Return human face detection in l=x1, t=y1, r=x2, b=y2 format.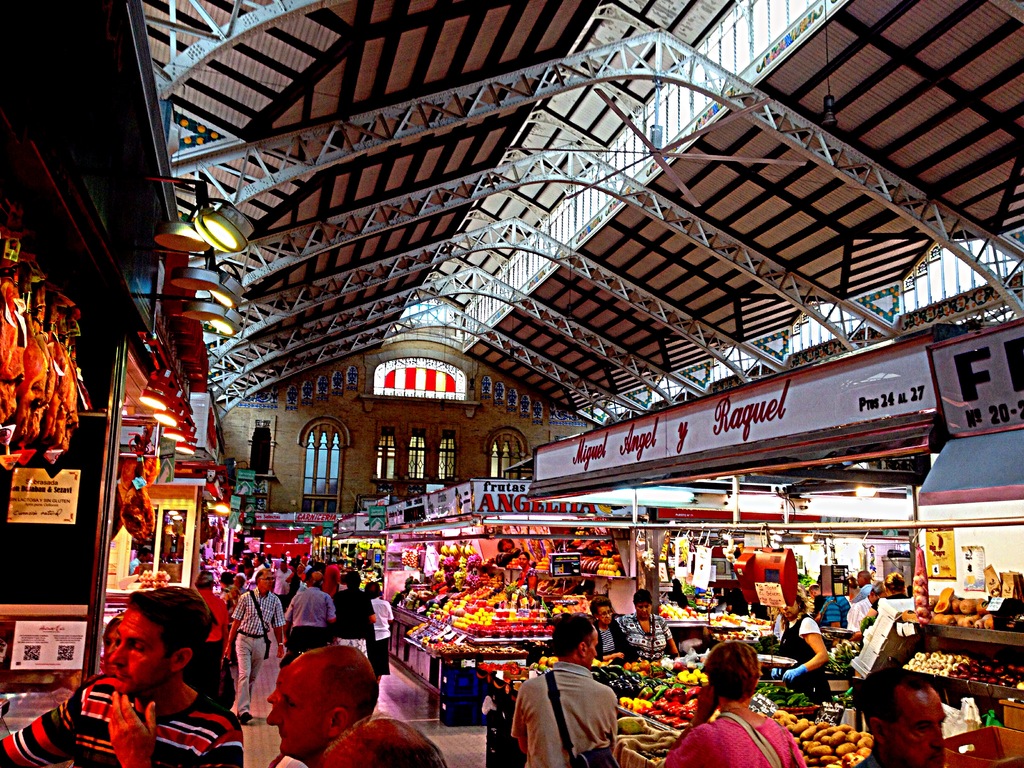
l=584, t=627, r=600, b=667.
